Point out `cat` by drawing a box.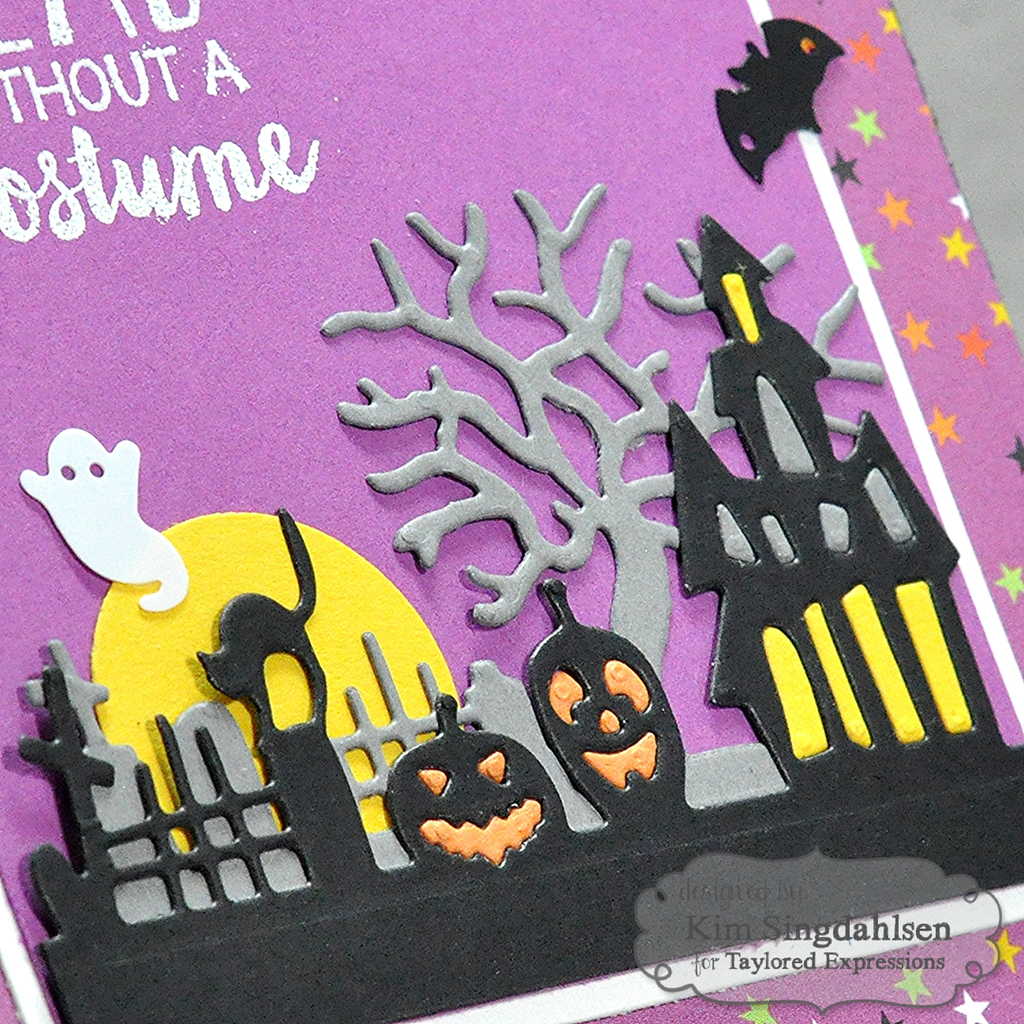
rect(199, 505, 323, 759).
